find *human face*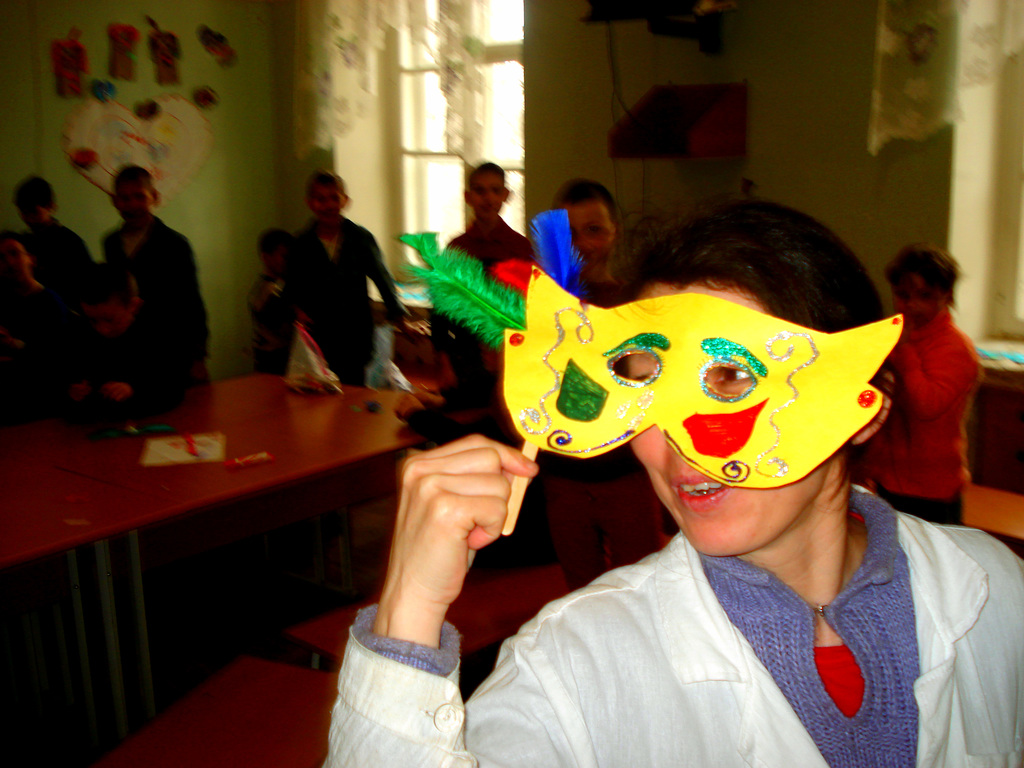
left=474, top=175, right=505, bottom=221
